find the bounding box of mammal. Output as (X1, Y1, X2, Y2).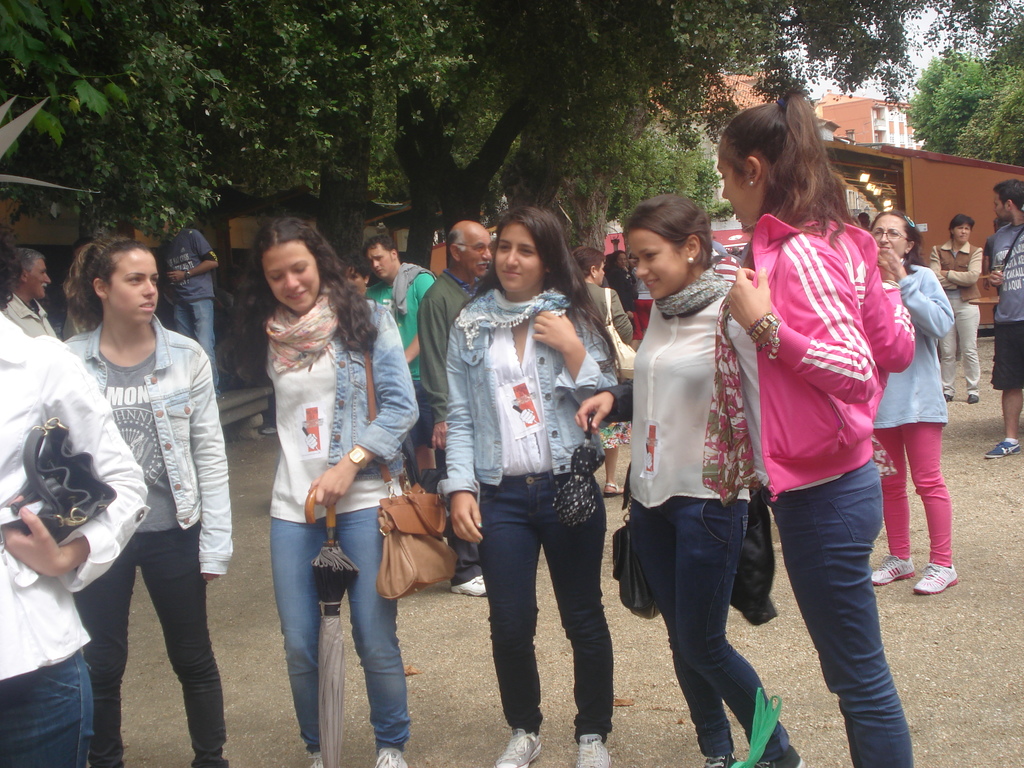
(867, 210, 956, 595).
